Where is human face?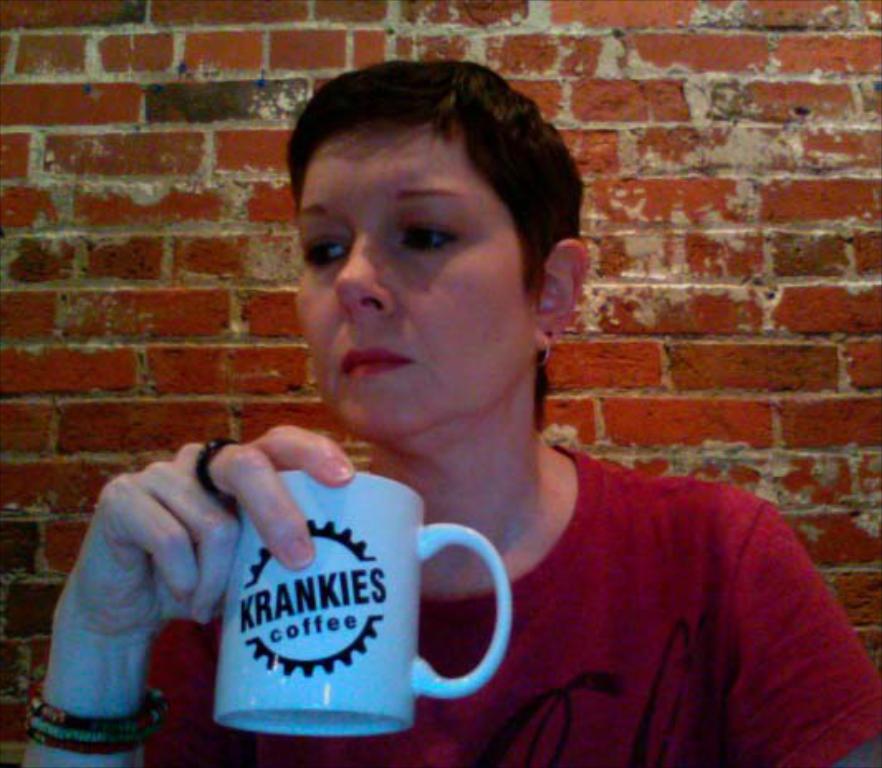
295, 122, 534, 440.
